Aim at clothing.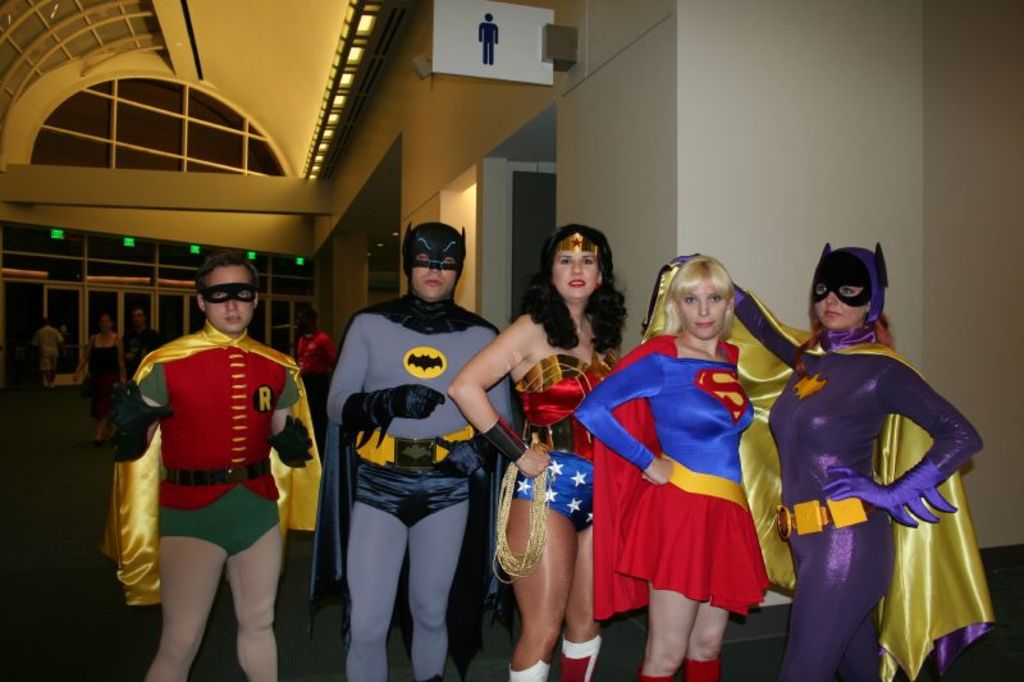
Aimed at crop(303, 273, 518, 681).
